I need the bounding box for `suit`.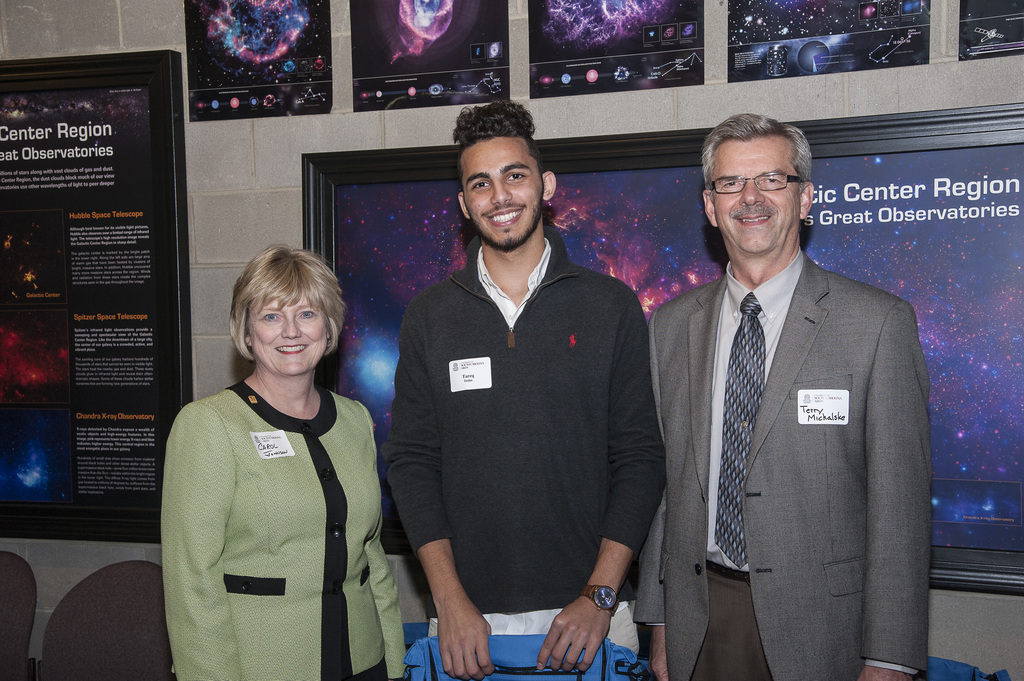
Here it is: <region>637, 145, 933, 680</region>.
